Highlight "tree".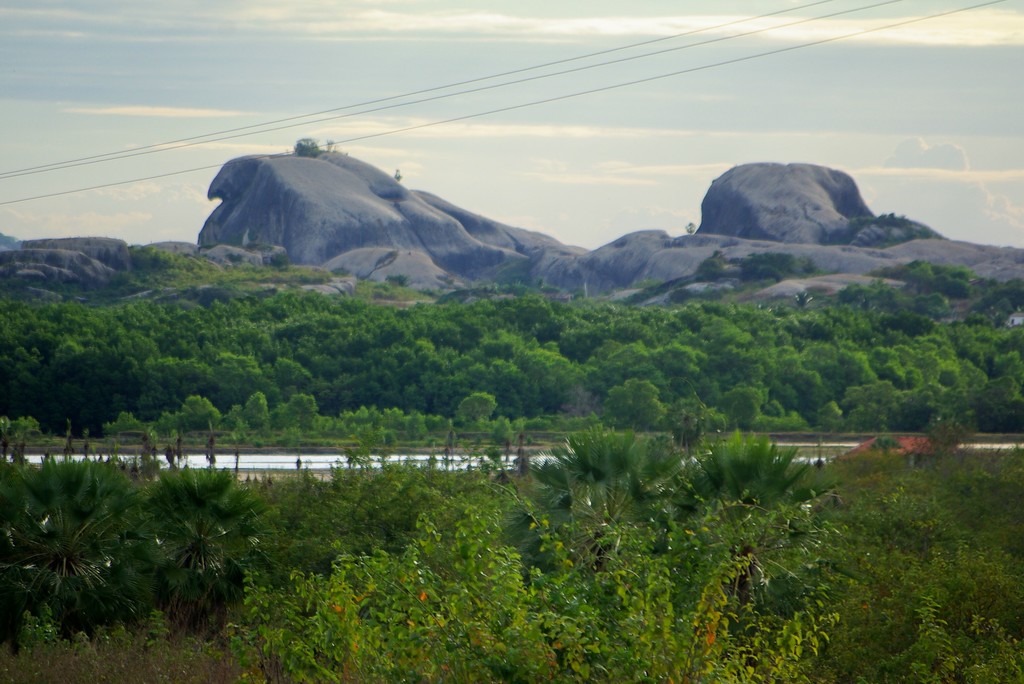
Highlighted region: [left=712, top=427, right=811, bottom=507].
